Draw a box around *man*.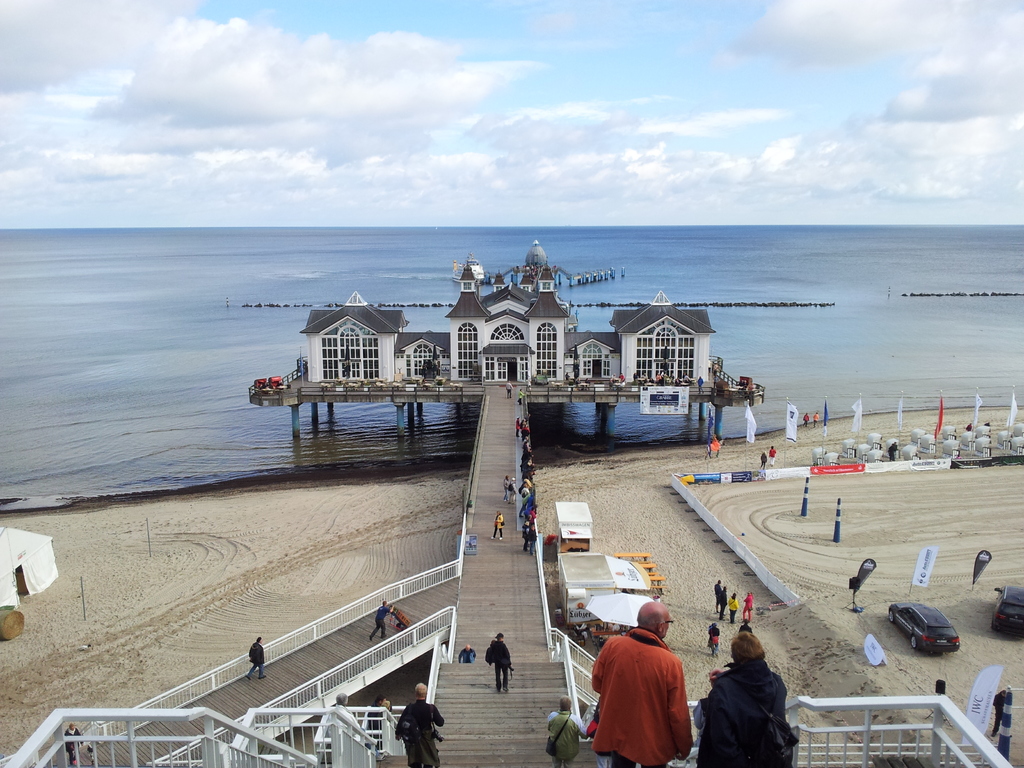
[x1=367, y1=600, x2=396, y2=638].
